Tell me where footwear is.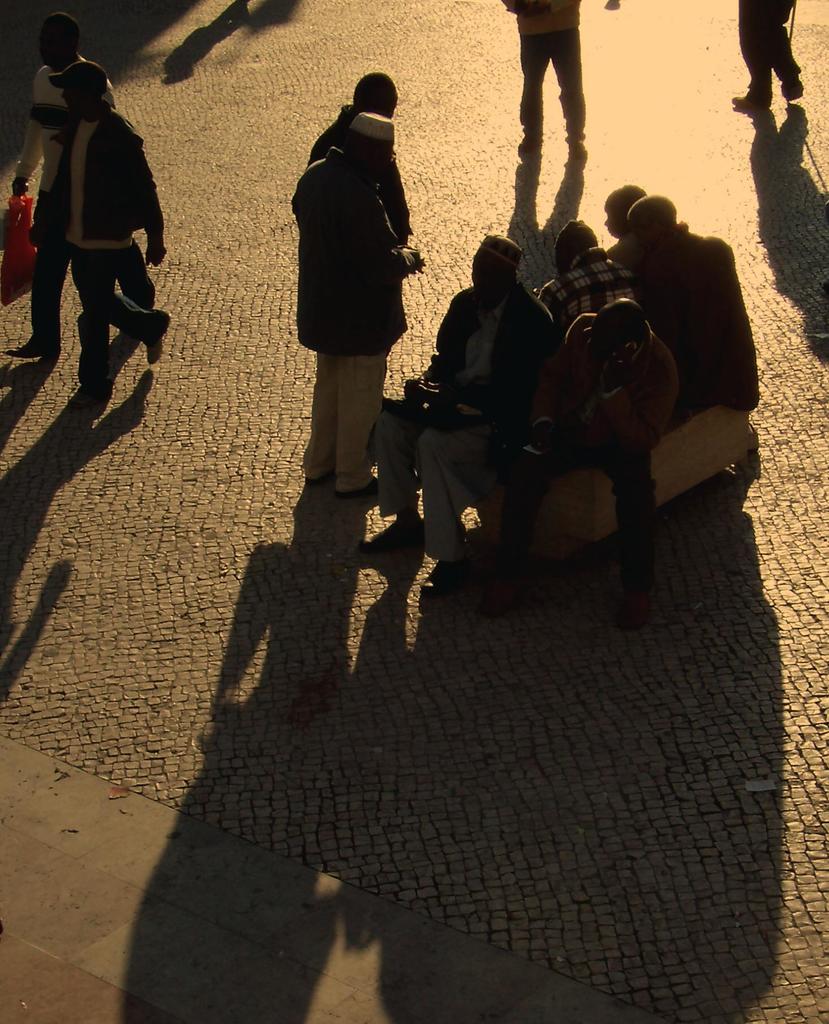
footwear is at <bbox>782, 76, 800, 99</bbox>.
